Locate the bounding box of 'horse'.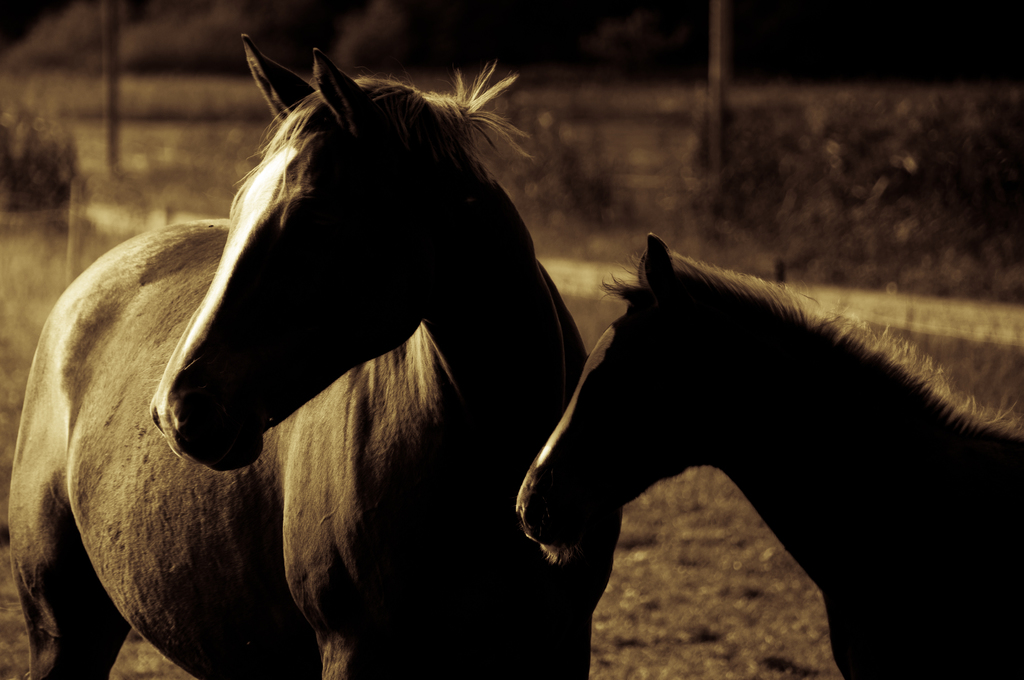
Bounding box: BBox(514, 235, 1023, 679).
